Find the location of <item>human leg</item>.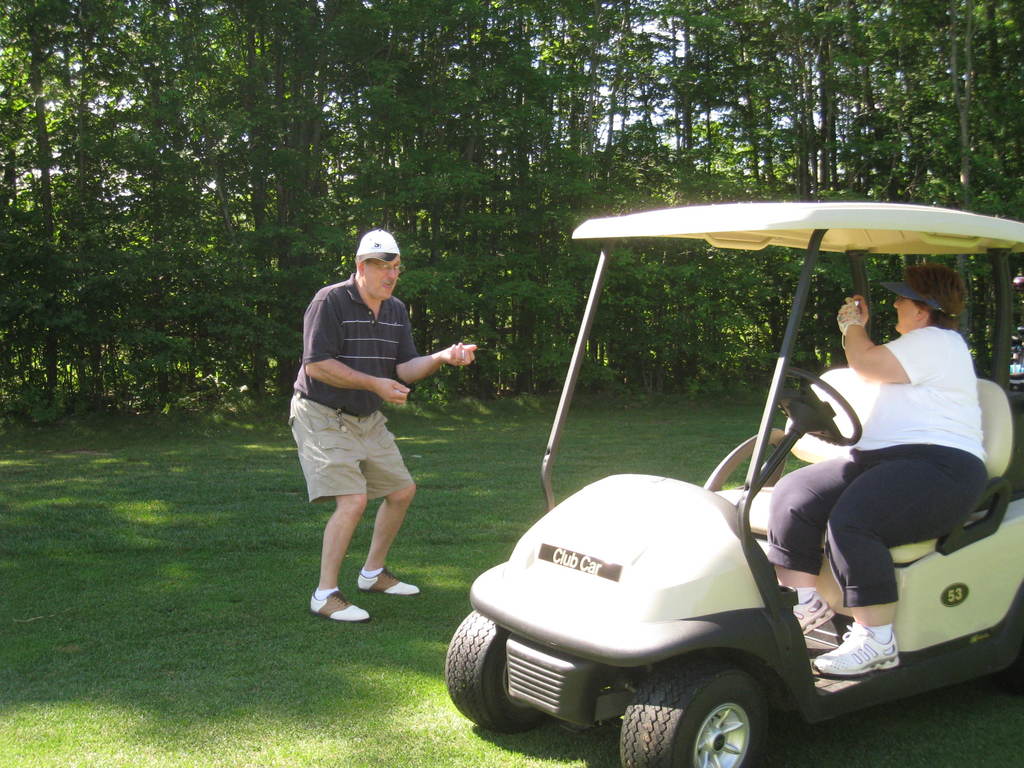
Location: select_region(764, 454, 852, 648).
